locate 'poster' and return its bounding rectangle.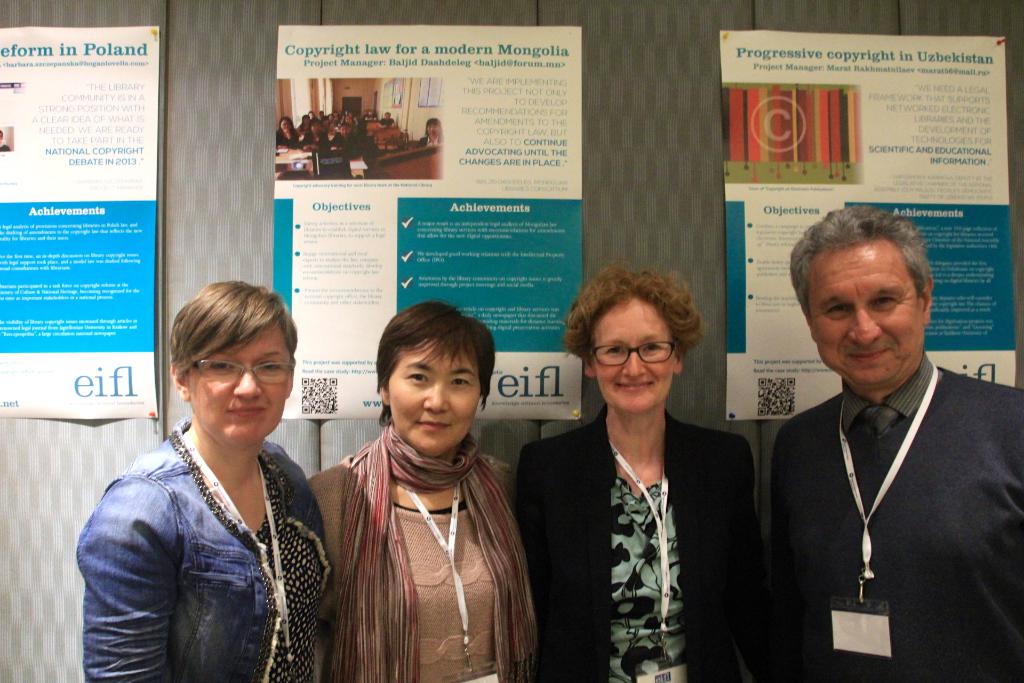
0, 29, 160, 418.
